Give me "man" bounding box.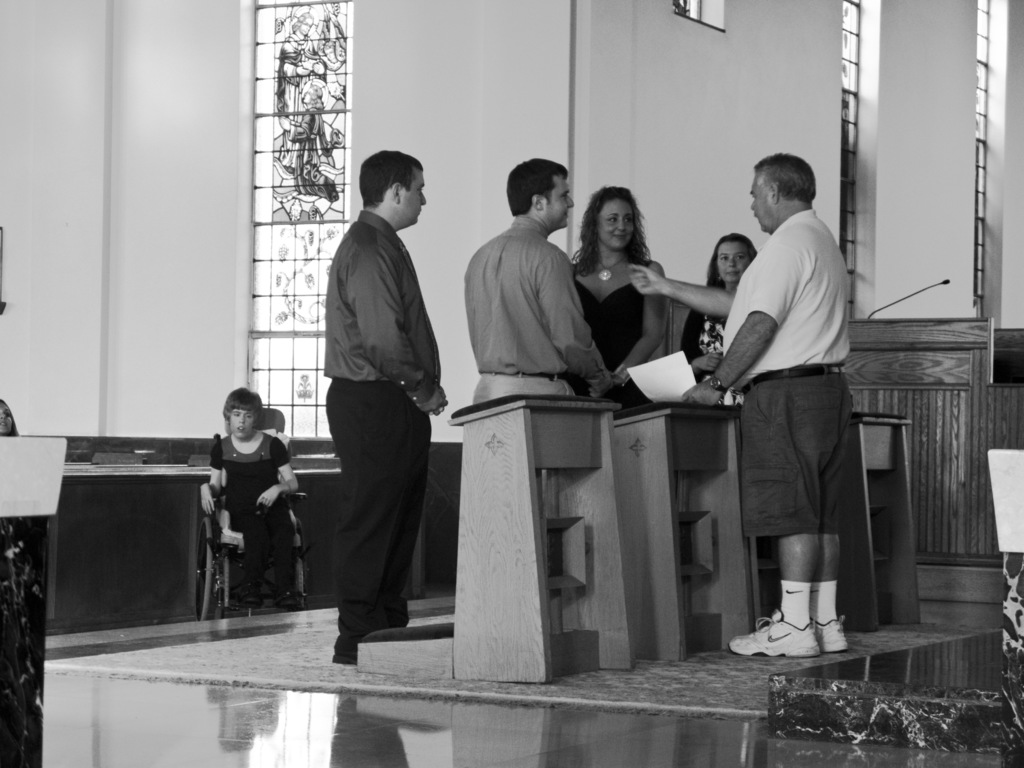
left=323, top=150, right=449, bottom=664.
